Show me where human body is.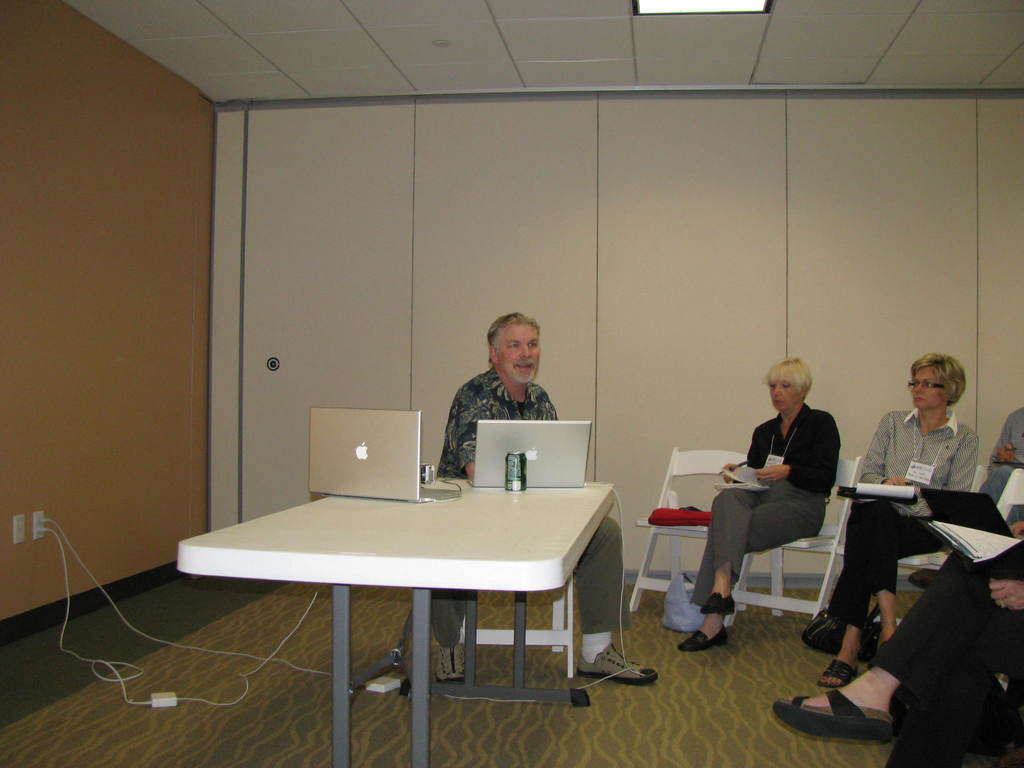
human body is at region(821, 353, 977, 686).
